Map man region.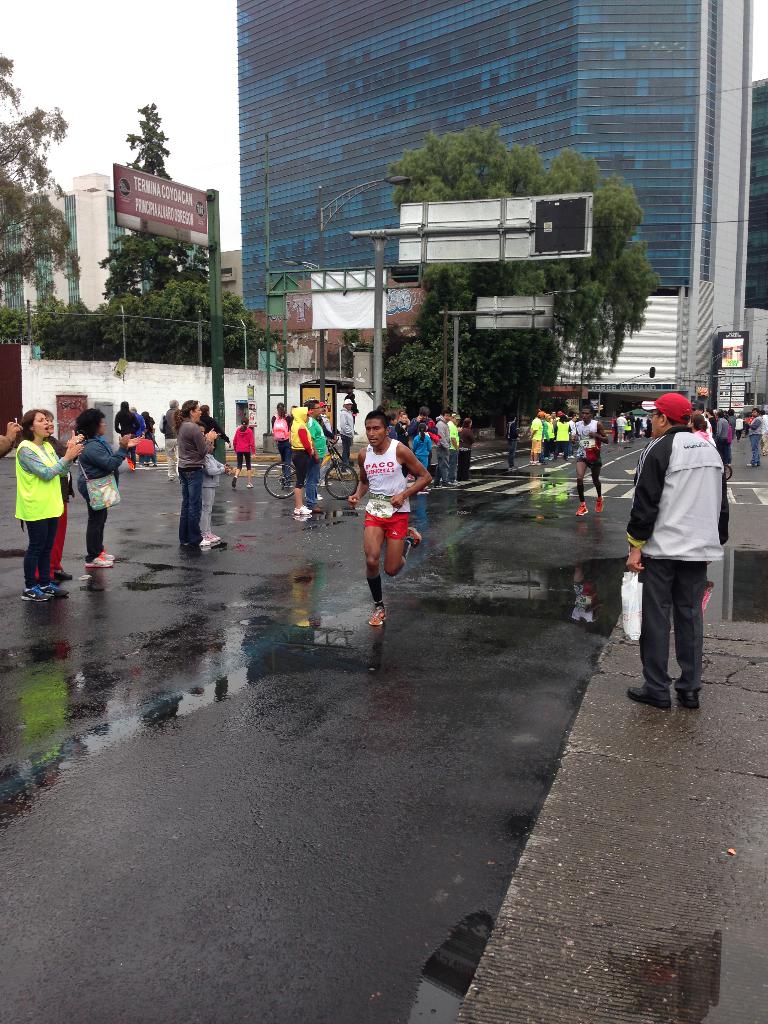
Mapped to 716/408/726/457.
